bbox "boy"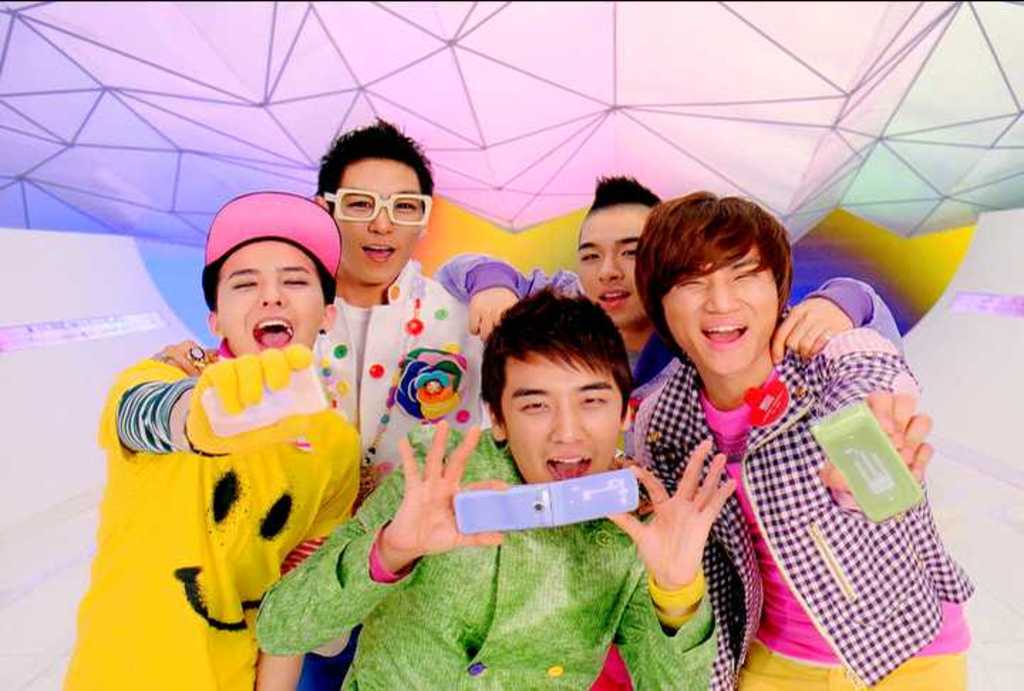
(x1=57, y1=114, x2=974, y2=690)
